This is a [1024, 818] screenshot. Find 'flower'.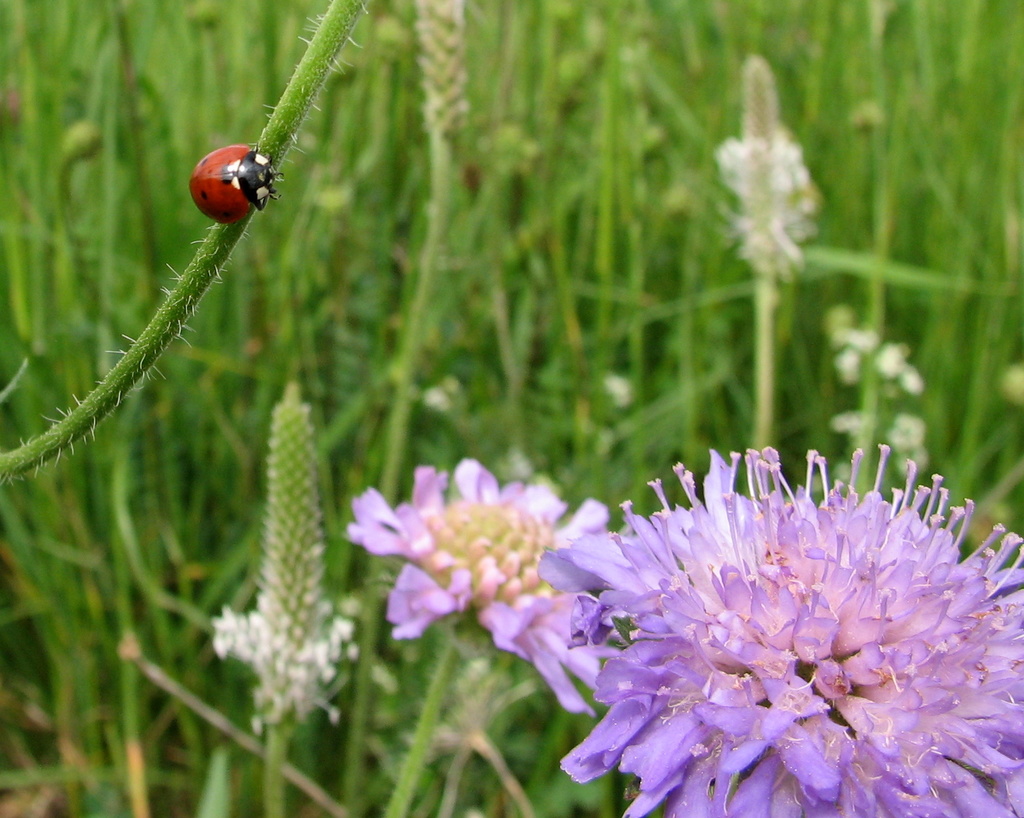
Bounding box: 718/49/830/253.
